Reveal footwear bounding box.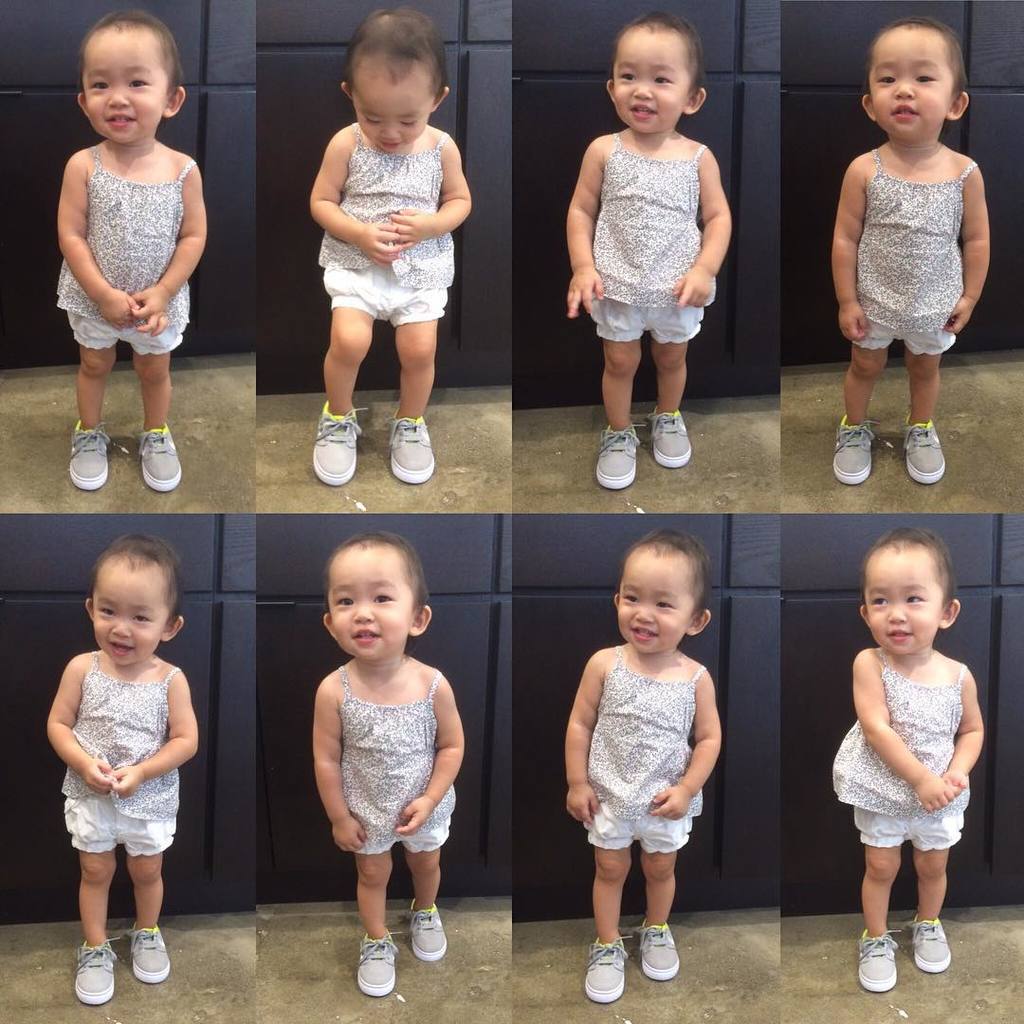
Revealed: box(639, 920, 678, 980).
